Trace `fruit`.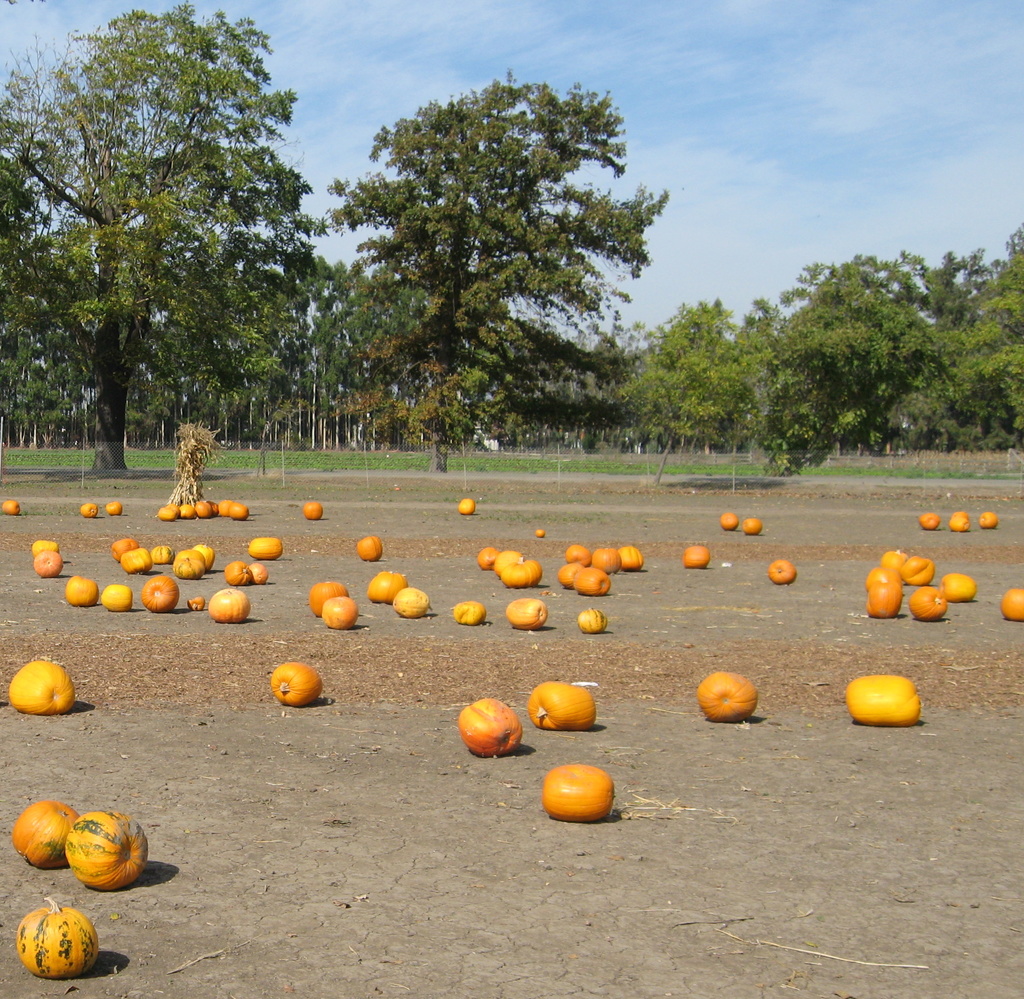
Traced to (194,550,209,560).
